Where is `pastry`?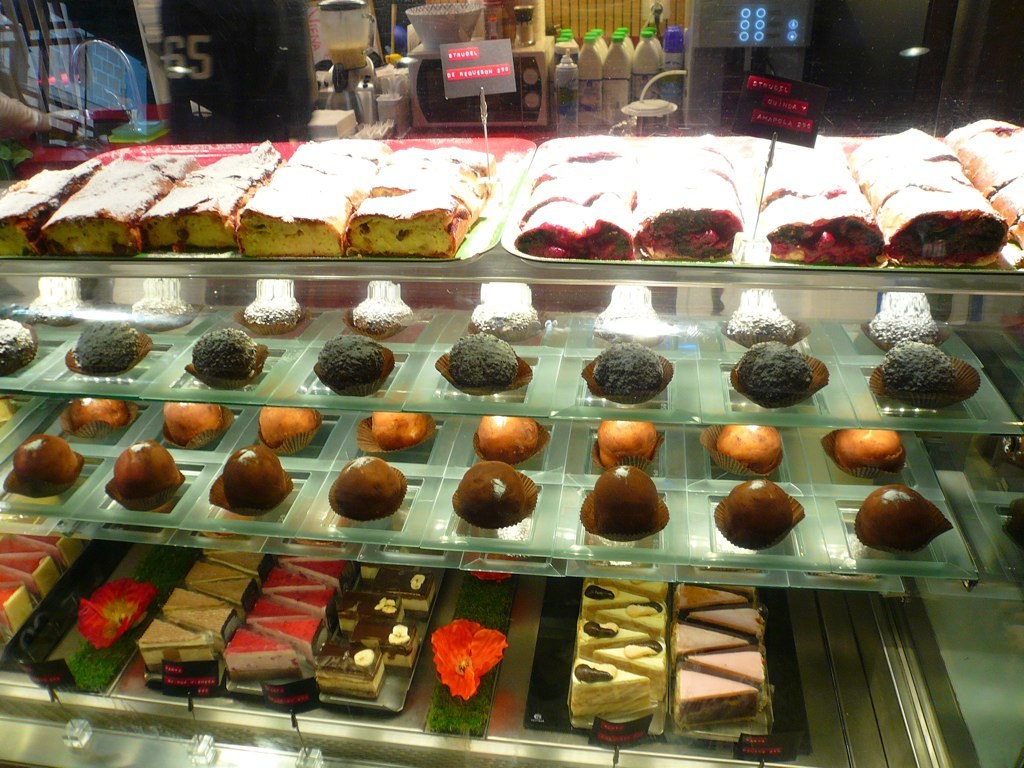
(left=728, top=284, right=793, bottom=349).
